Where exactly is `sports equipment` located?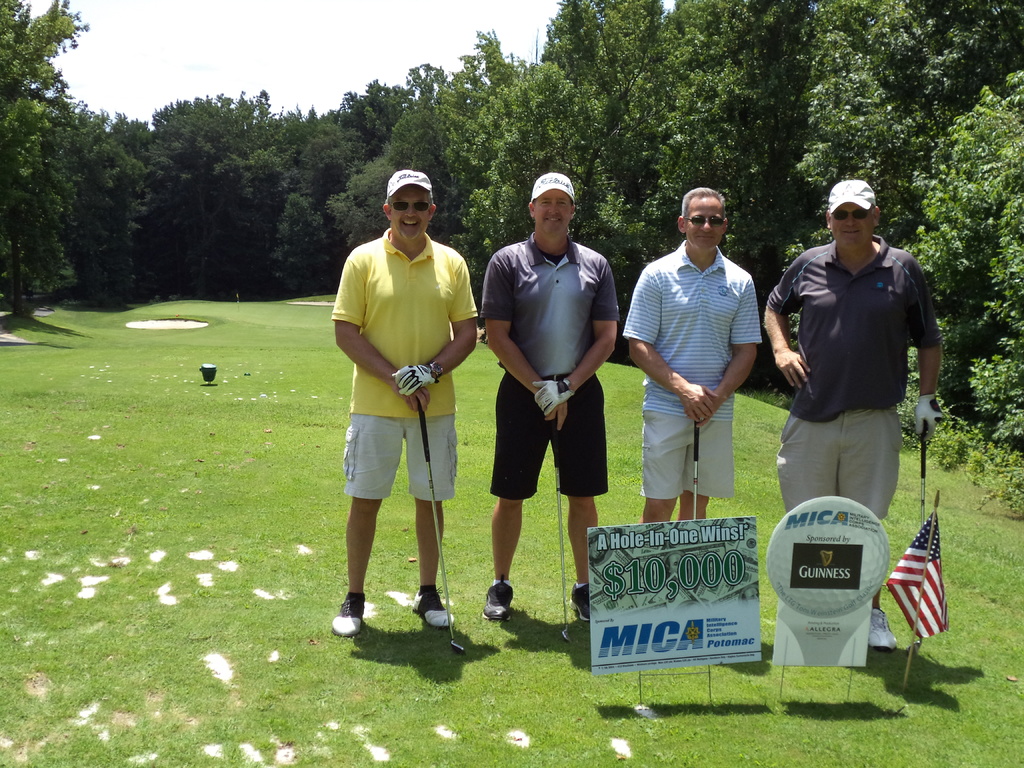
Its bounding box is {"x1": 914, "y1": 396, "x2": 948, "y2": 431}.
